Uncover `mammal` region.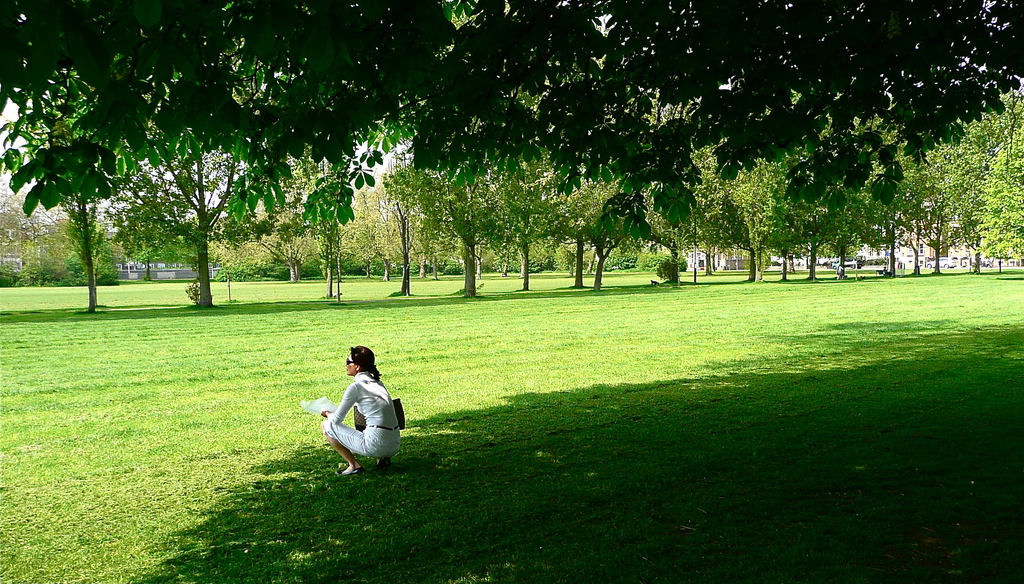
Uncovered: (left=318, top=347, right=402, bottom=476).
